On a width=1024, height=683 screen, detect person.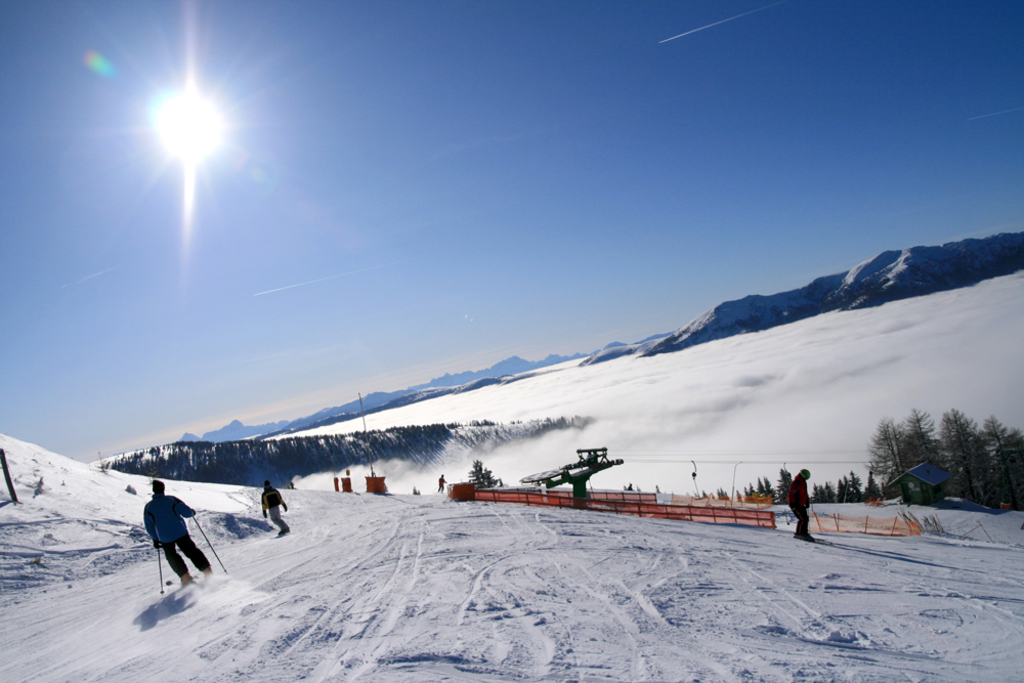
box=[261, 479, 291, 533].
